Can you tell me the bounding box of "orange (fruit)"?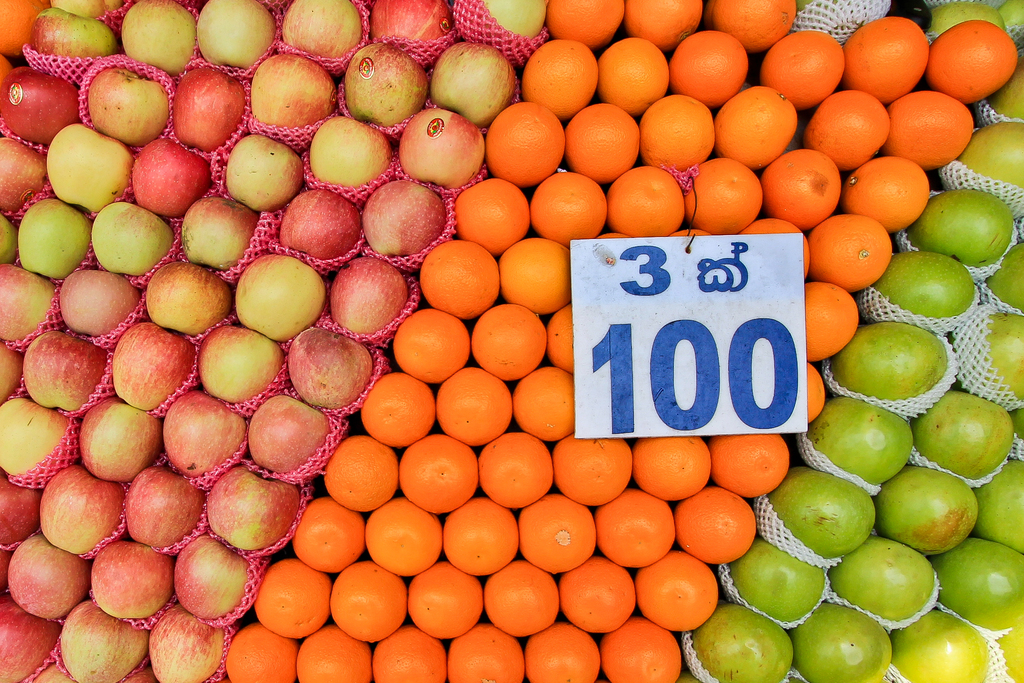
[291,490,370,577].
